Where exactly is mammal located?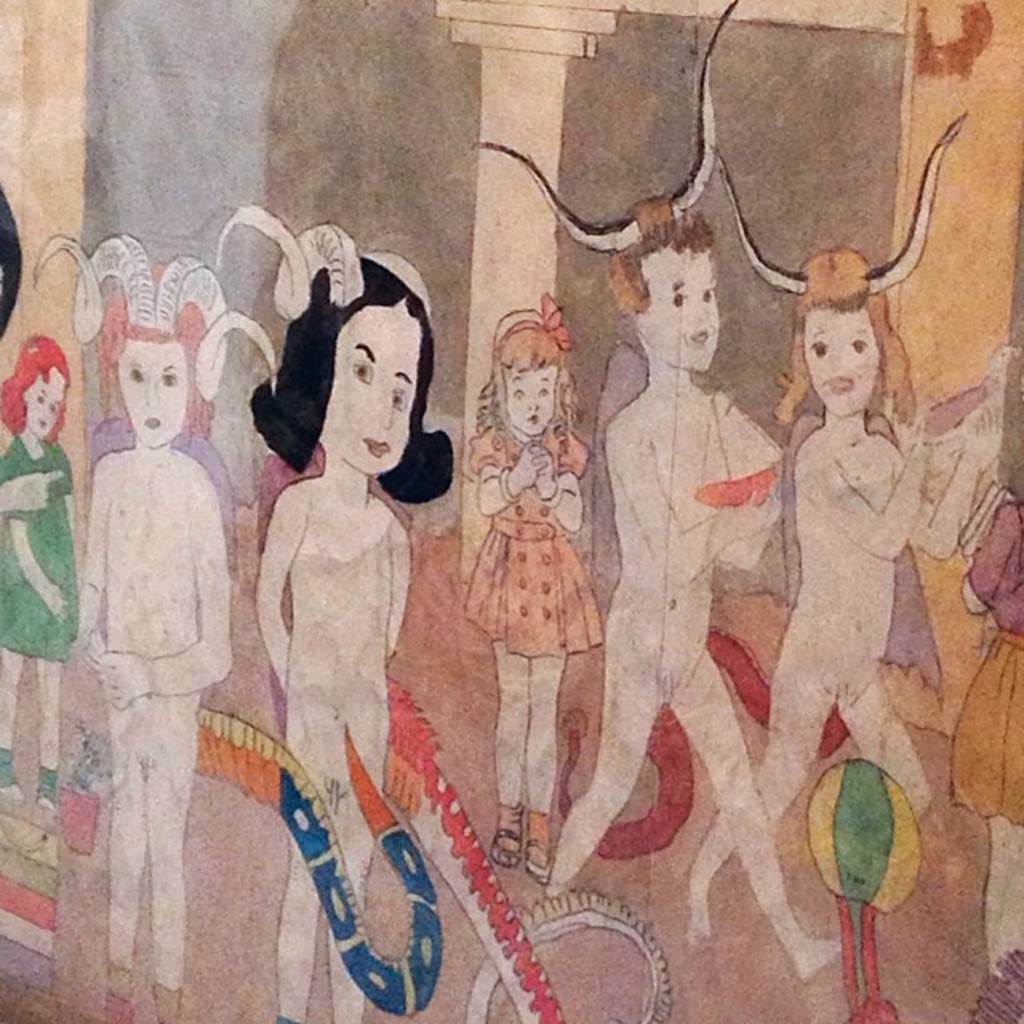
Its bounding box is select_region(539, 202, 842, 976).
